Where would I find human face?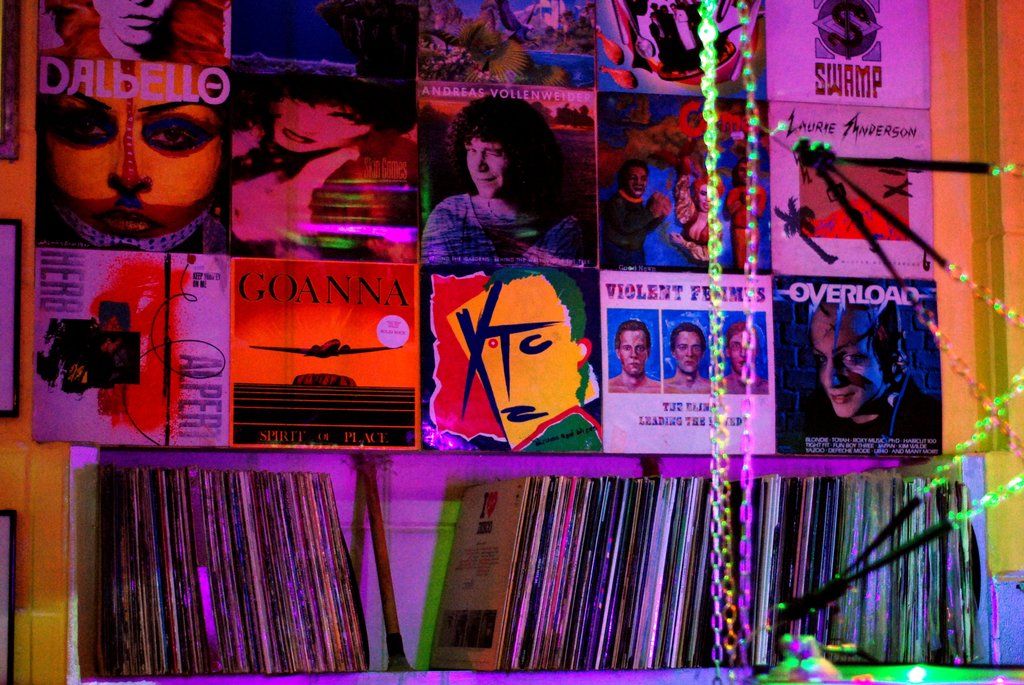
At (left=474, top=280, right=577, bottom=446).
